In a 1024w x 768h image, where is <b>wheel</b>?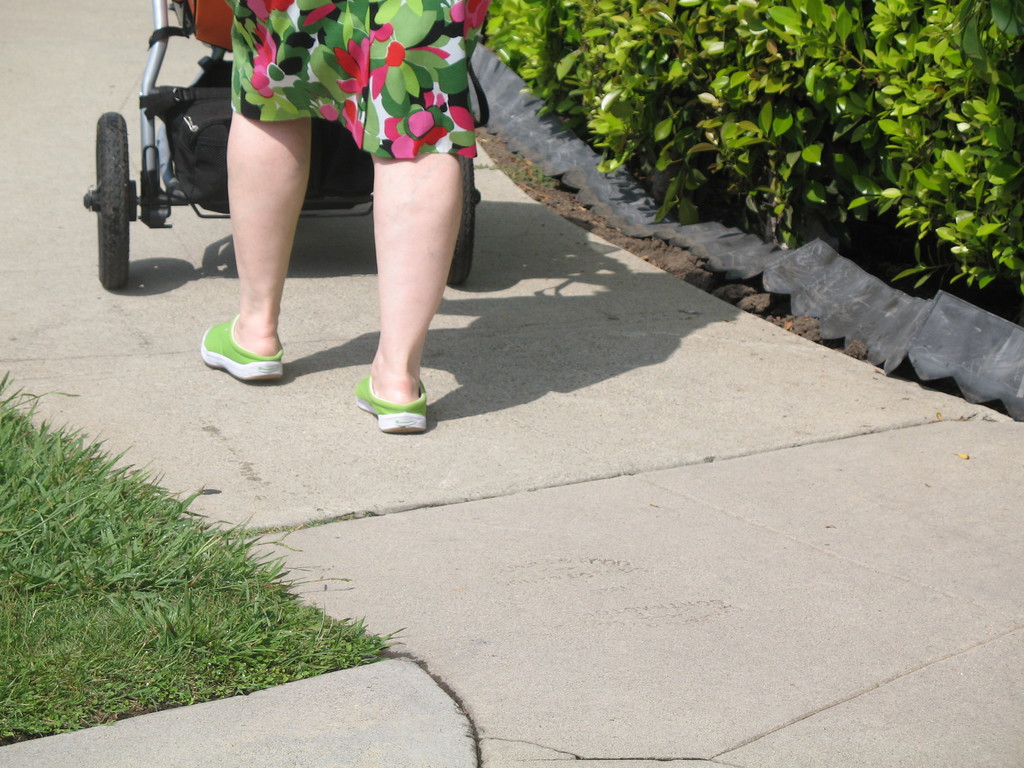
451,154,481,285.
